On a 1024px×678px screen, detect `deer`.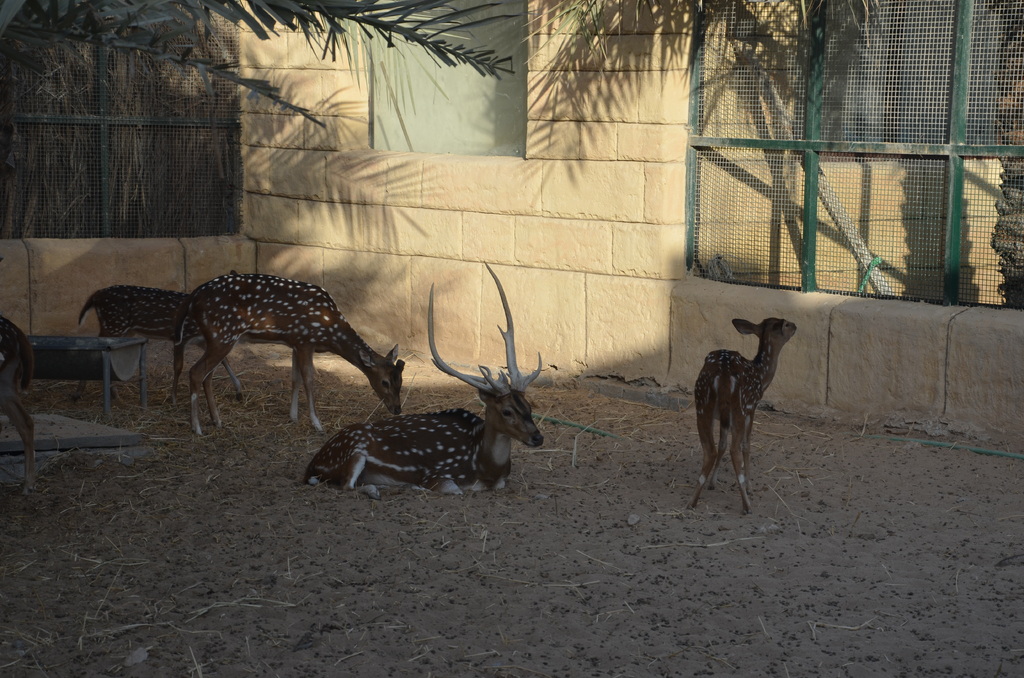
bbox=(687, 317, 802, 511).
